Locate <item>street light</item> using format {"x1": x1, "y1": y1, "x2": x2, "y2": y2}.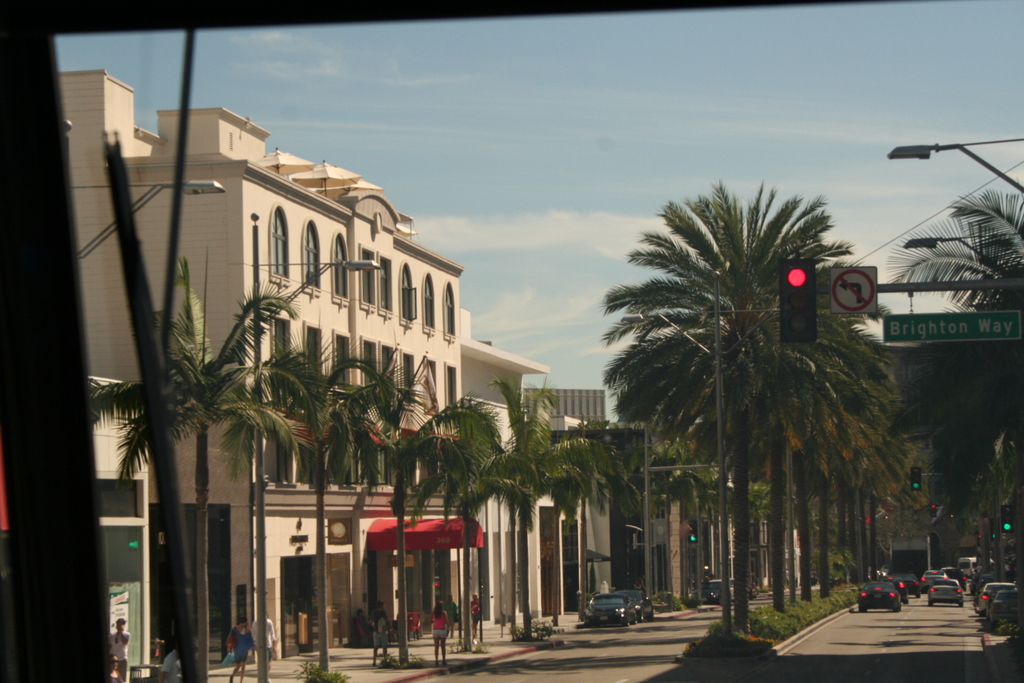
{"x1": 900, "y1": 231, "x2": 1023, "y2": 308}.
